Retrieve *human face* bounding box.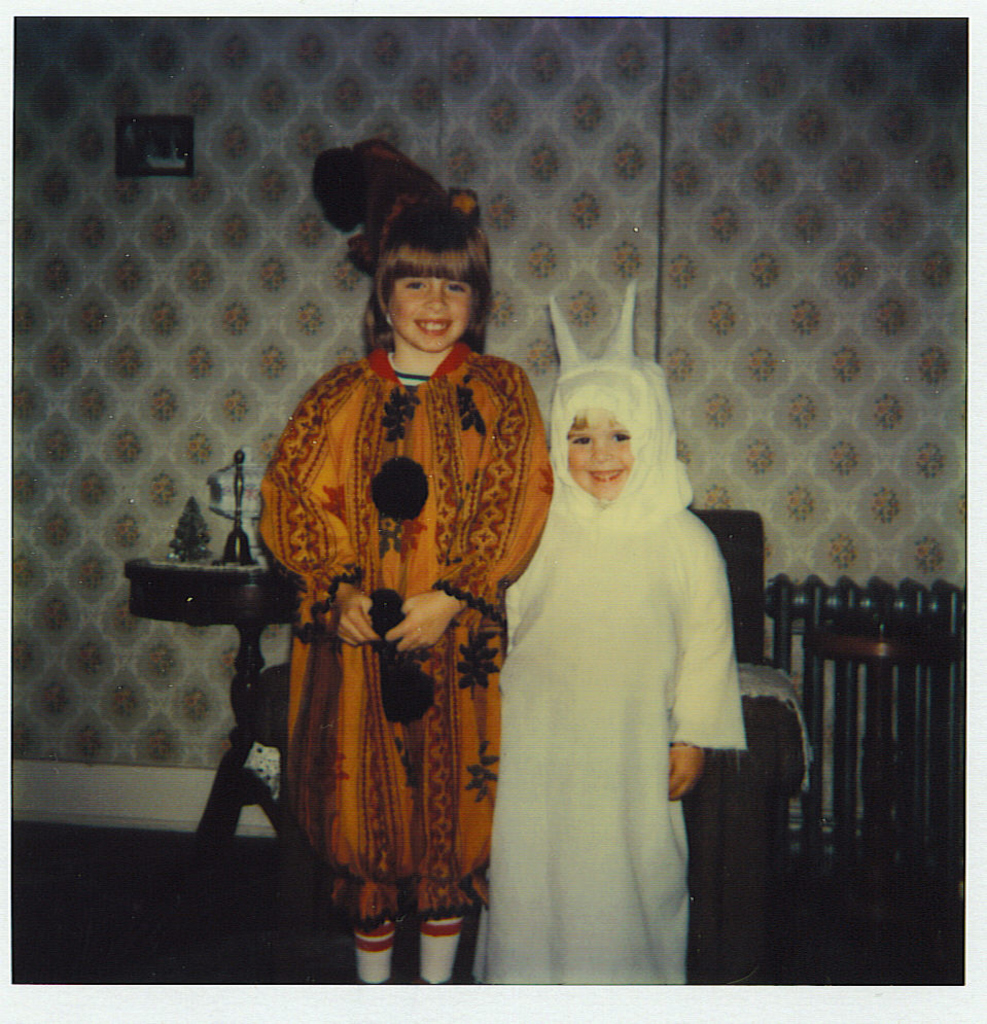
Bounding box: [left=565, top=408, right=634, bottom=506].
